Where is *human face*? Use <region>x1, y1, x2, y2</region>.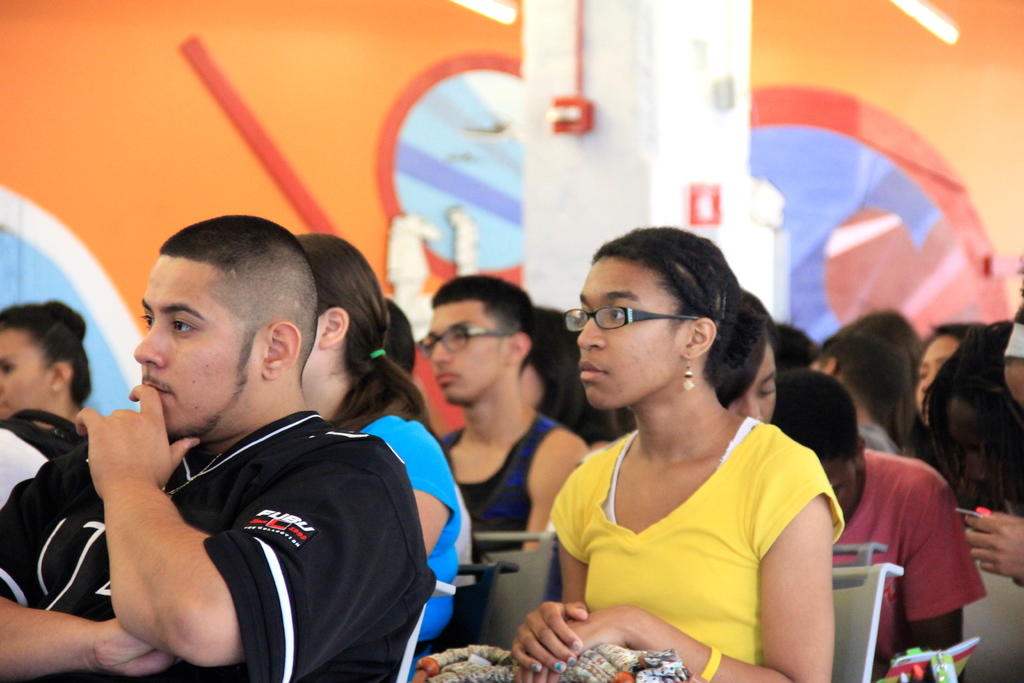
<region>914, 332, 957, 429</region>.
